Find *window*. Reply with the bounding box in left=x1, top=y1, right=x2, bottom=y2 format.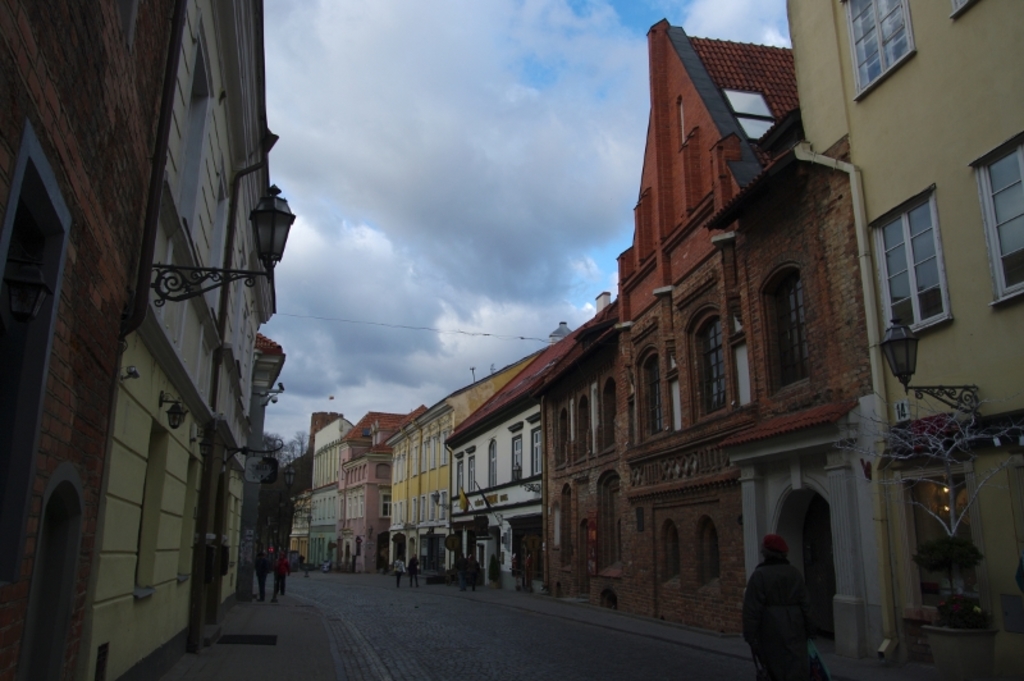
left=943, top=0, right=975, bottom=23.
